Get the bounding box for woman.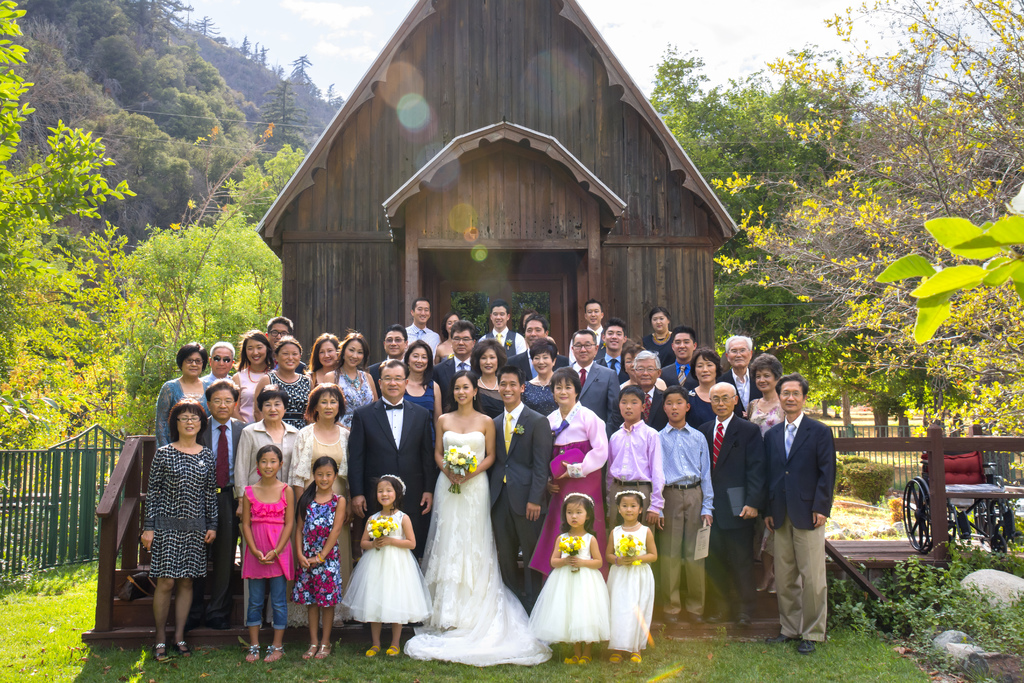
Rect(639, 307, 671, 366).
